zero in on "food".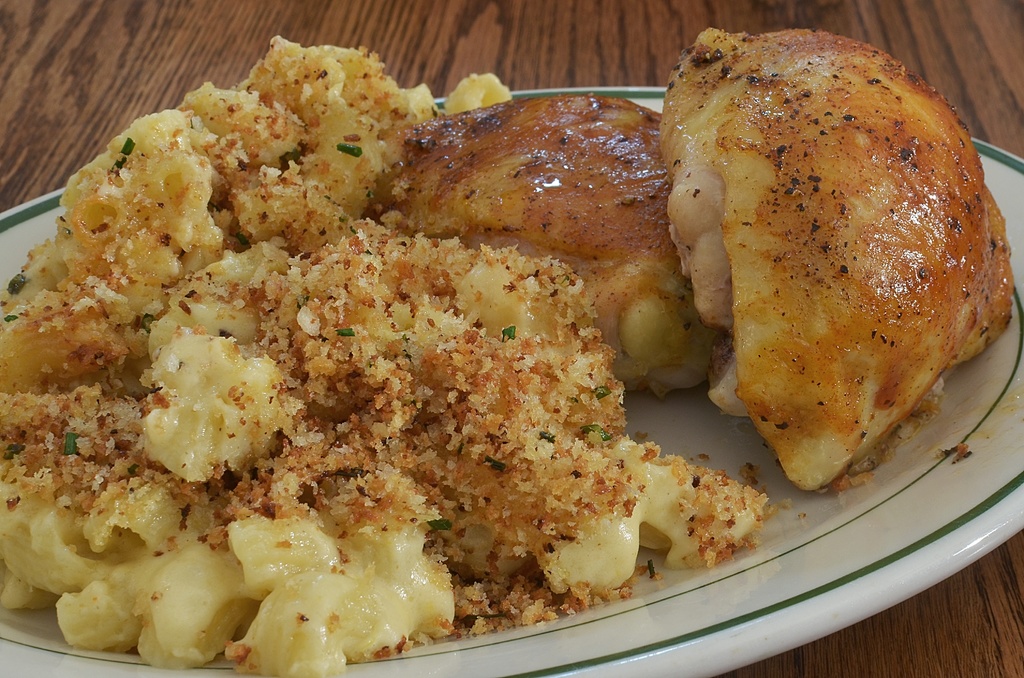
Zeroed in: {"x1": 706, "y1": 40, "x2": 1007, "y2": 499}.
